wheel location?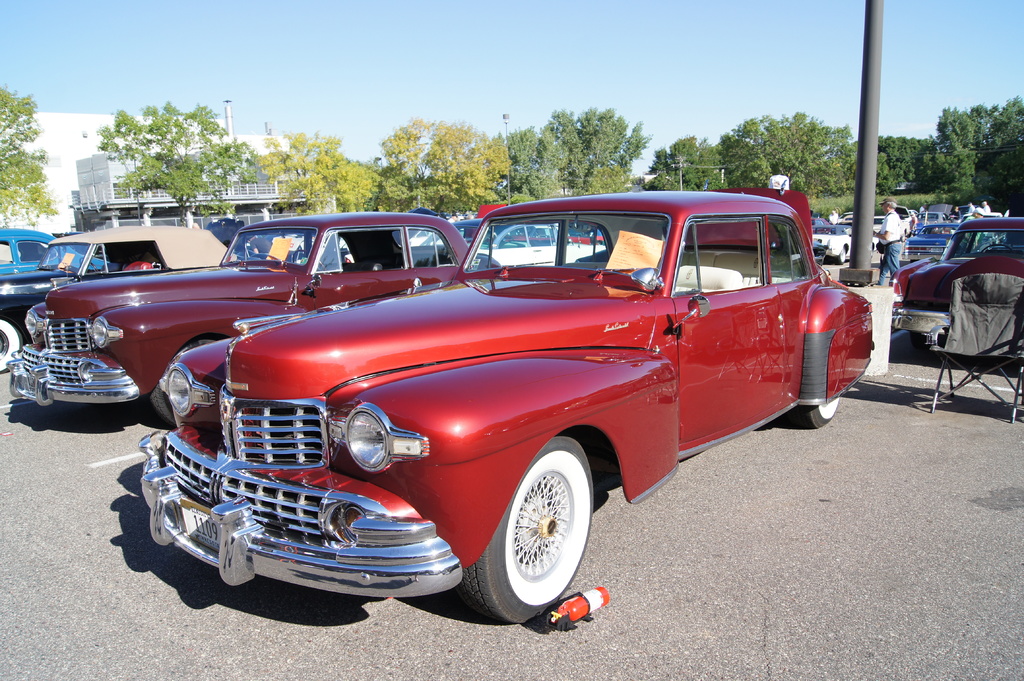
(838, 250, 846, 264)
